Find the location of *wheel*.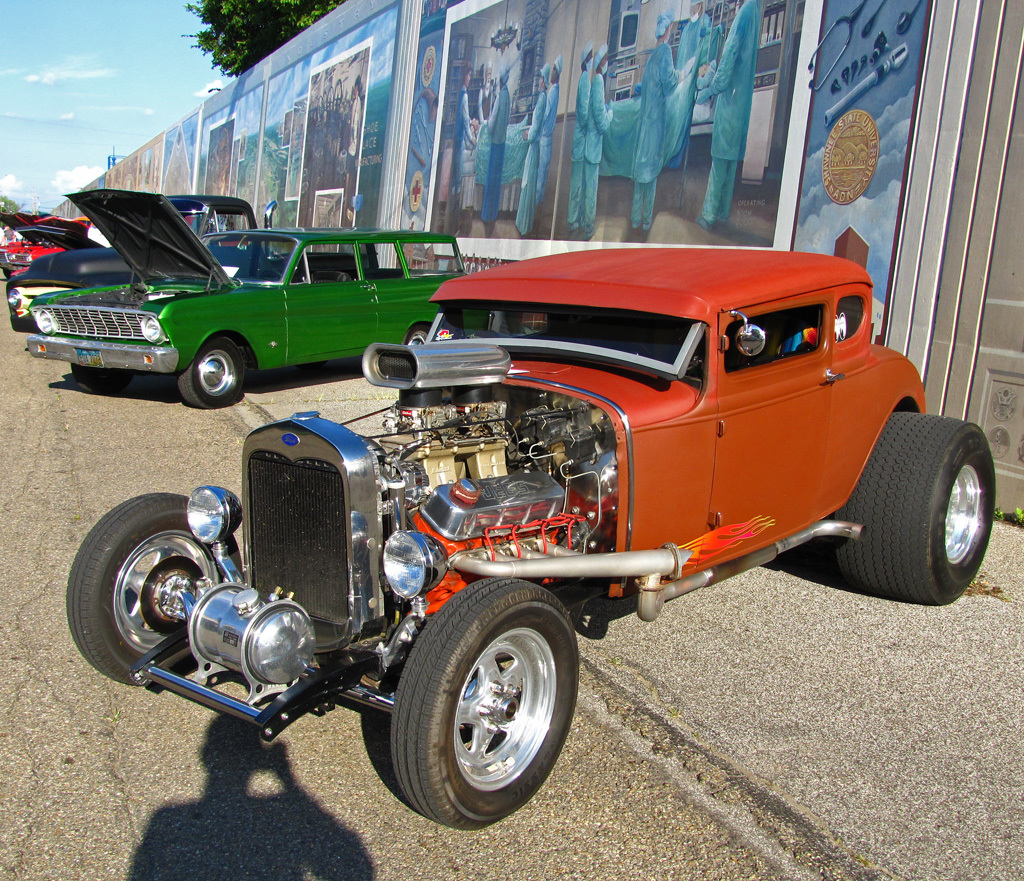
Location: [left=834, top=412, right=997, bottom=606].
